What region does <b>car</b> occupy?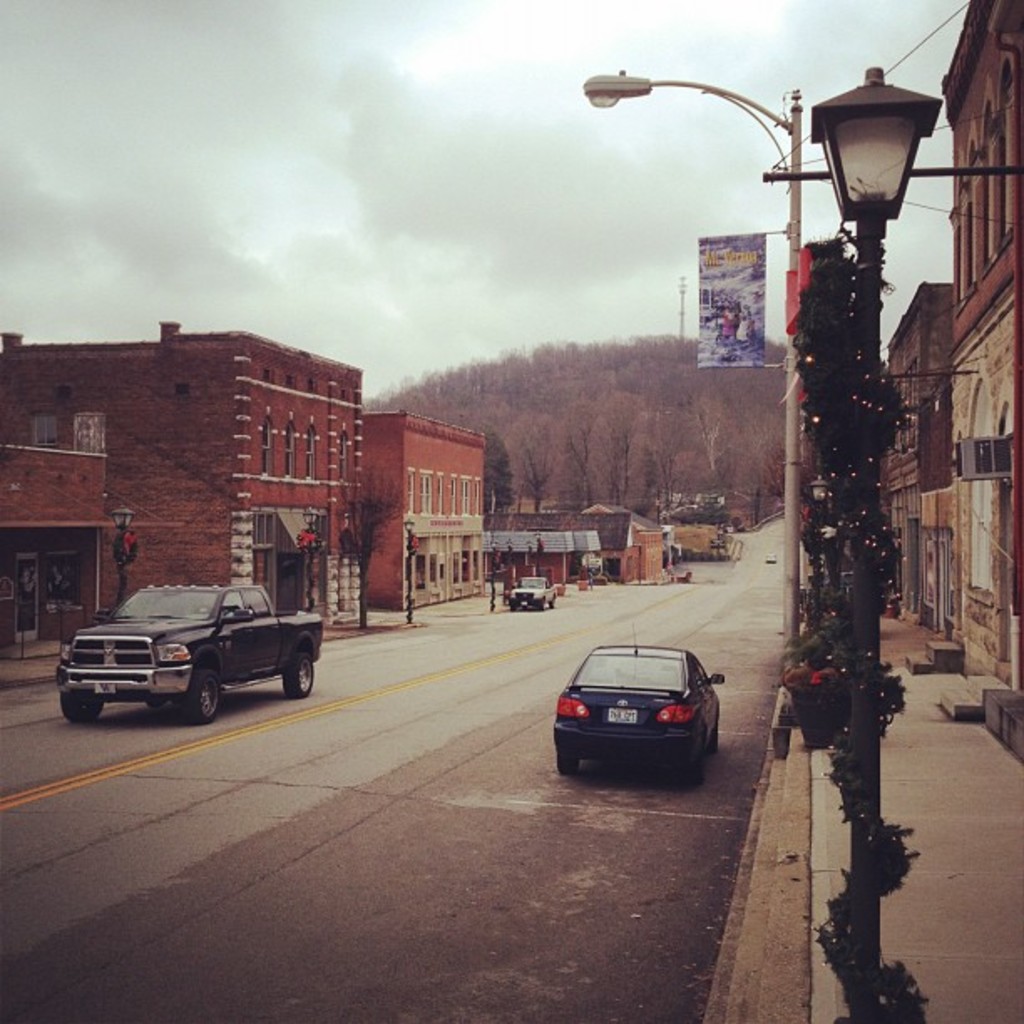
{"left": 547, "top": 616, "right": 731, "bottom": 793}.
